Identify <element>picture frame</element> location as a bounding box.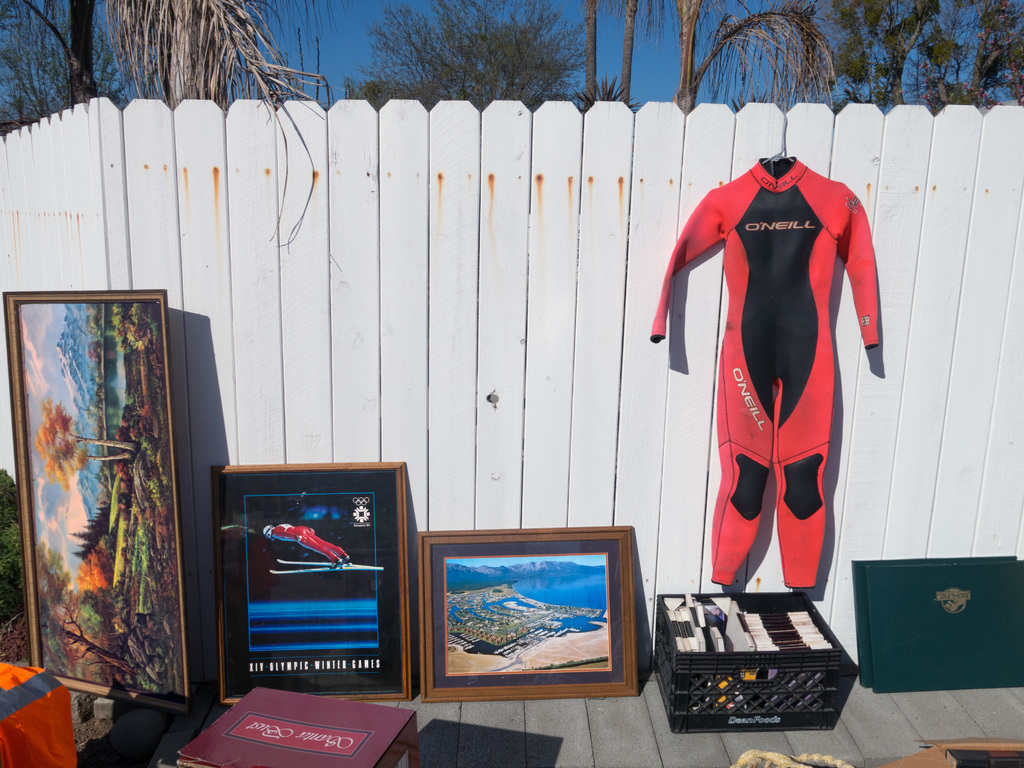
bbox=[213, 463, 410, 704].
